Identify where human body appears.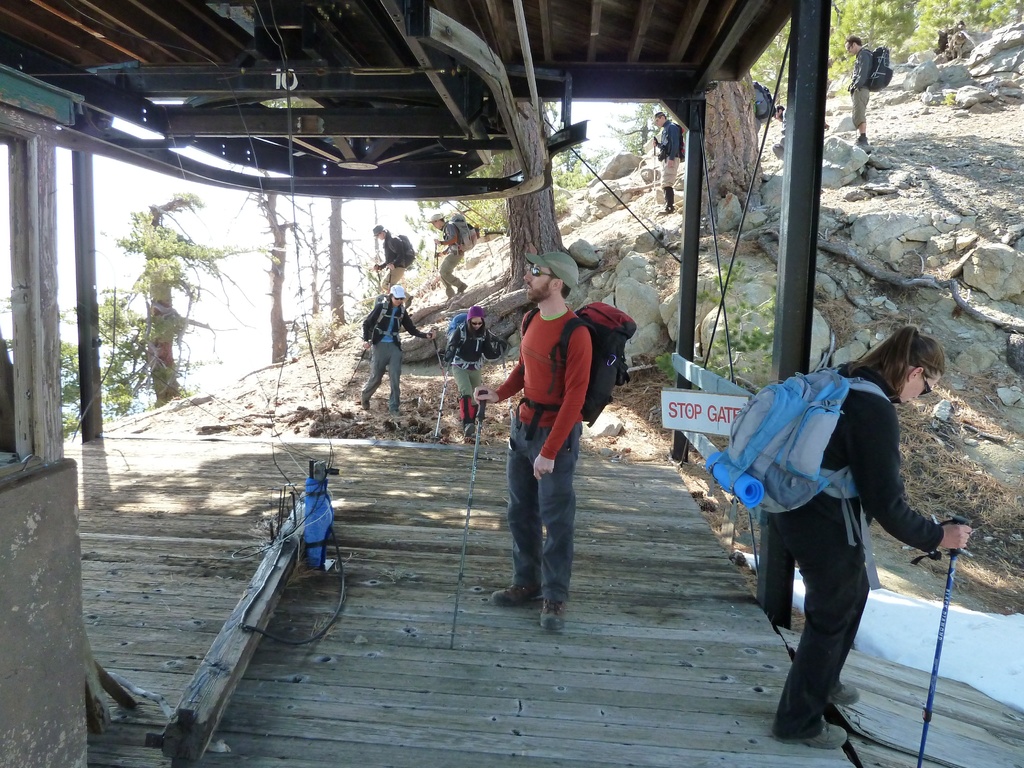
Appears at 360,286,444,408.
